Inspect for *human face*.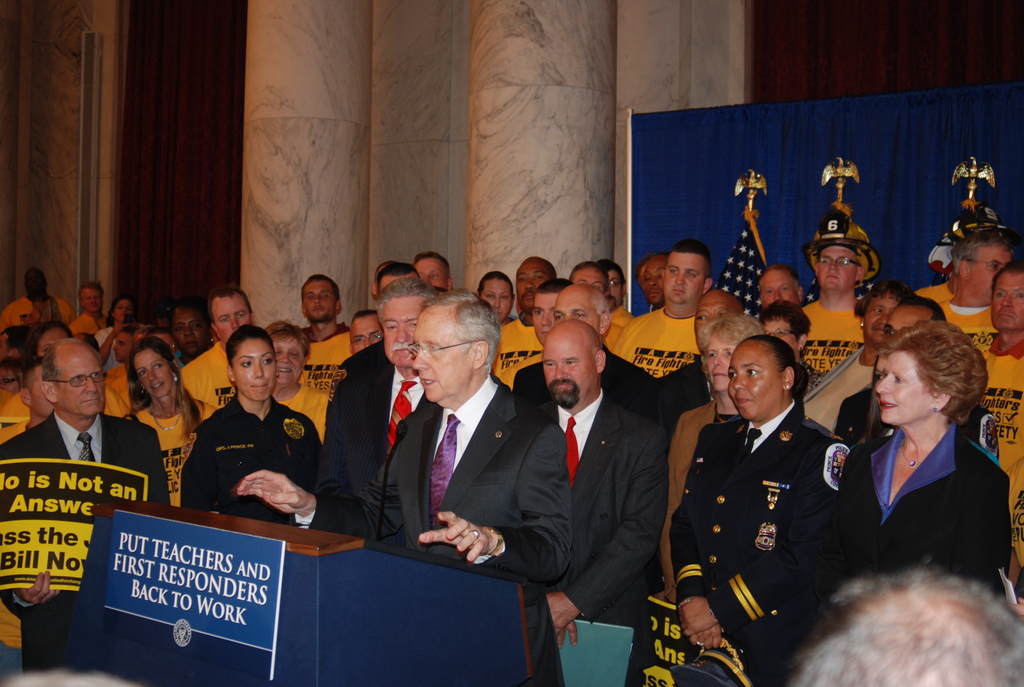
Inspection: bbox=(275, 336, 302, 386).
